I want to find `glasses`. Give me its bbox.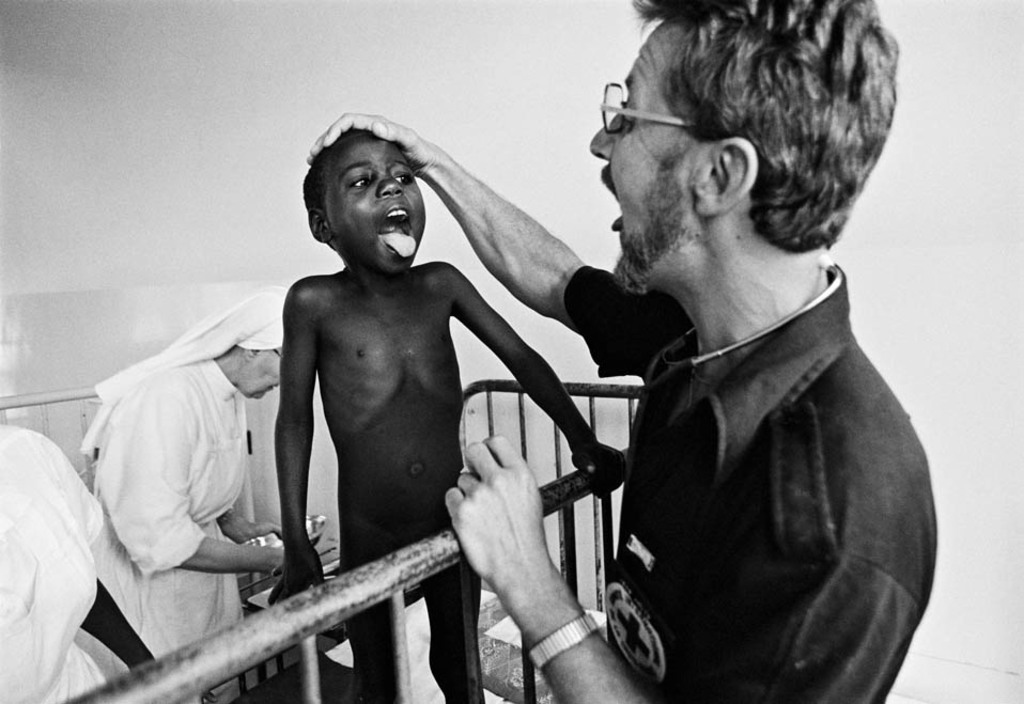
(586, 89, 711, 148).
